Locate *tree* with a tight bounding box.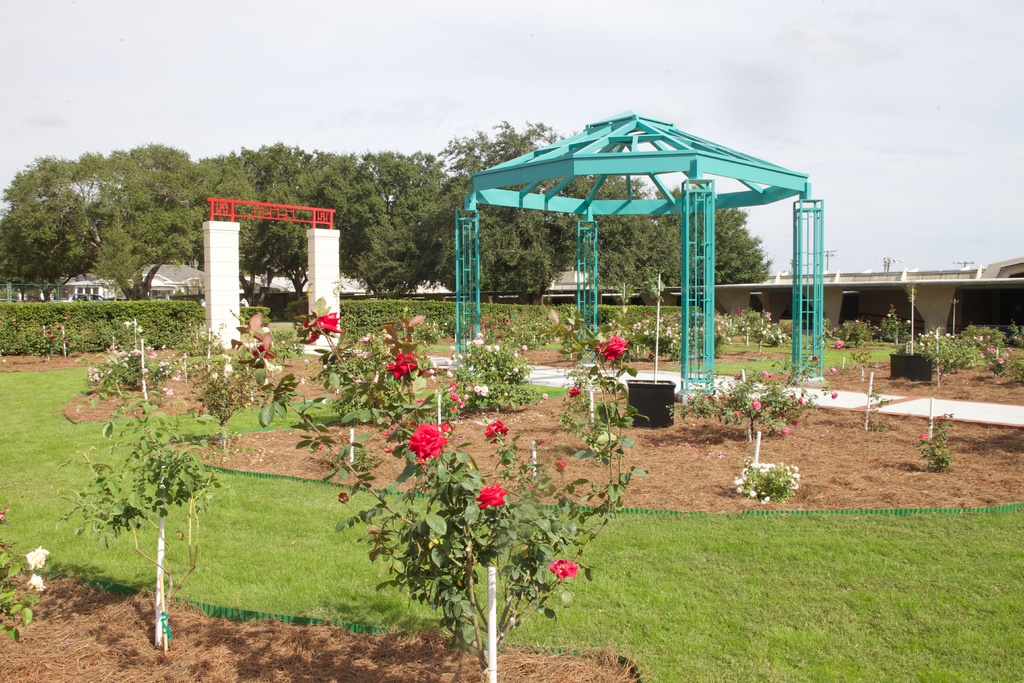
[340,152,458,301].
